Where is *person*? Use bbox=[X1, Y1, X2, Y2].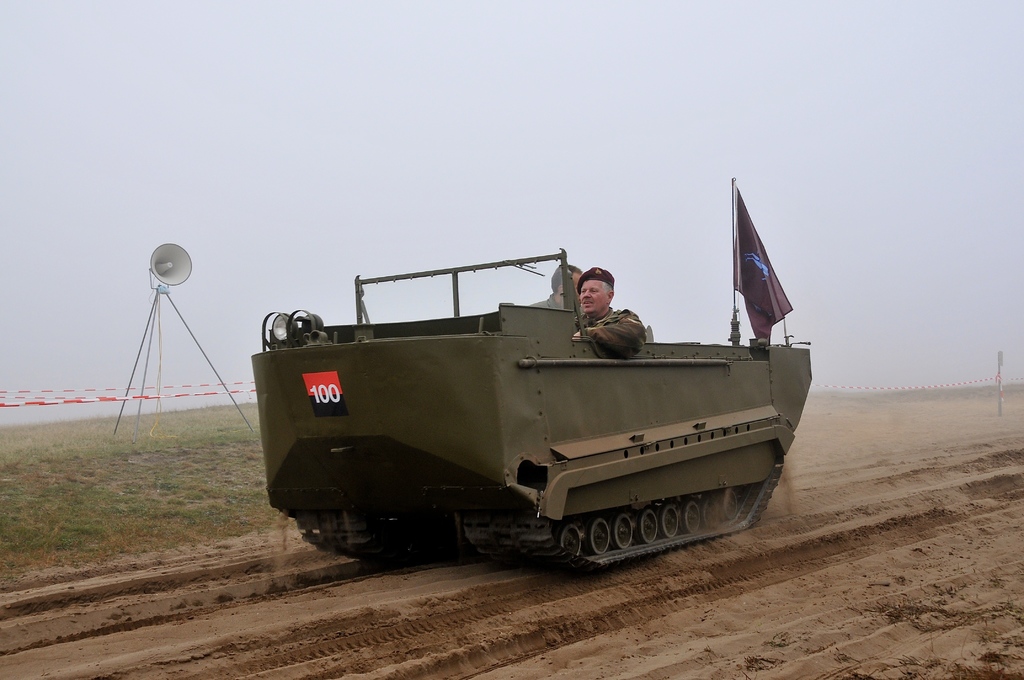
bbox=[528, 264, 586, 335].
